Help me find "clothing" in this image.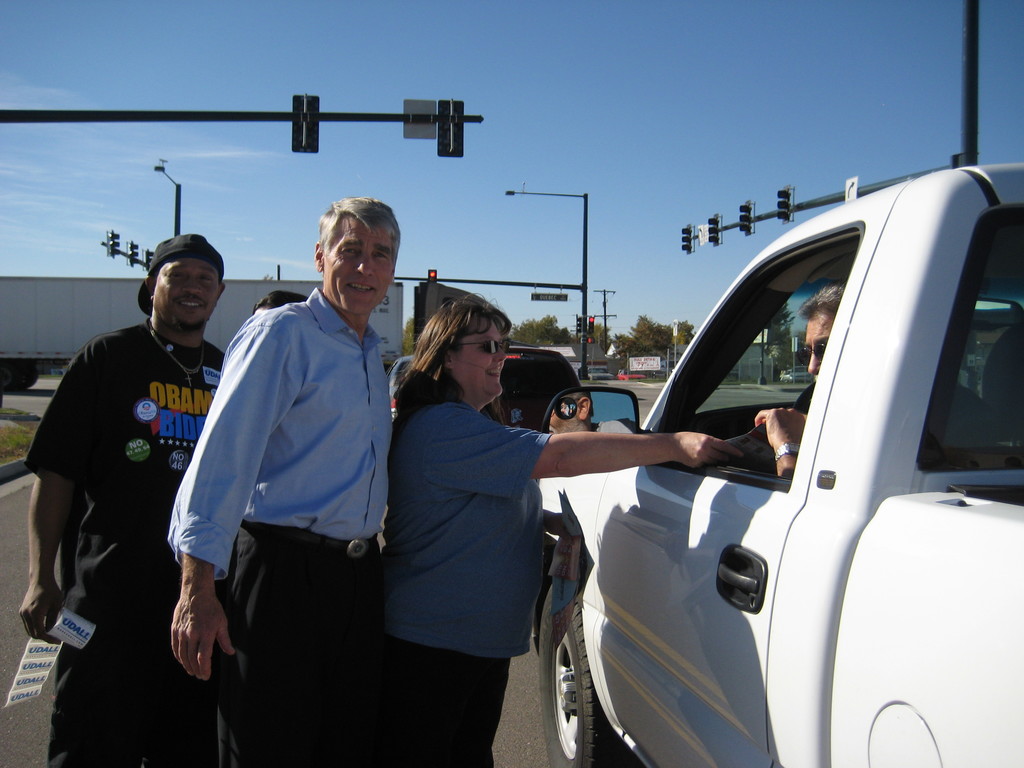
Found it: pyautogui.locateOnScreen(165, 287, 394, 767).
